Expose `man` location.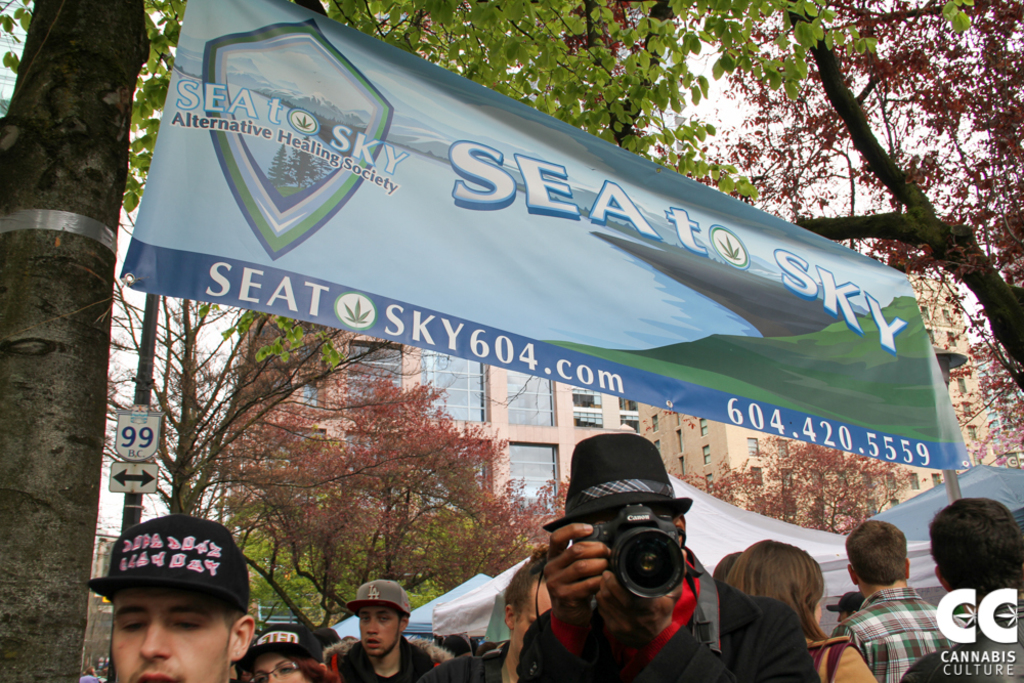
Exposed at pyautogui.locateOnScreen(516, 427, 817, 682).
